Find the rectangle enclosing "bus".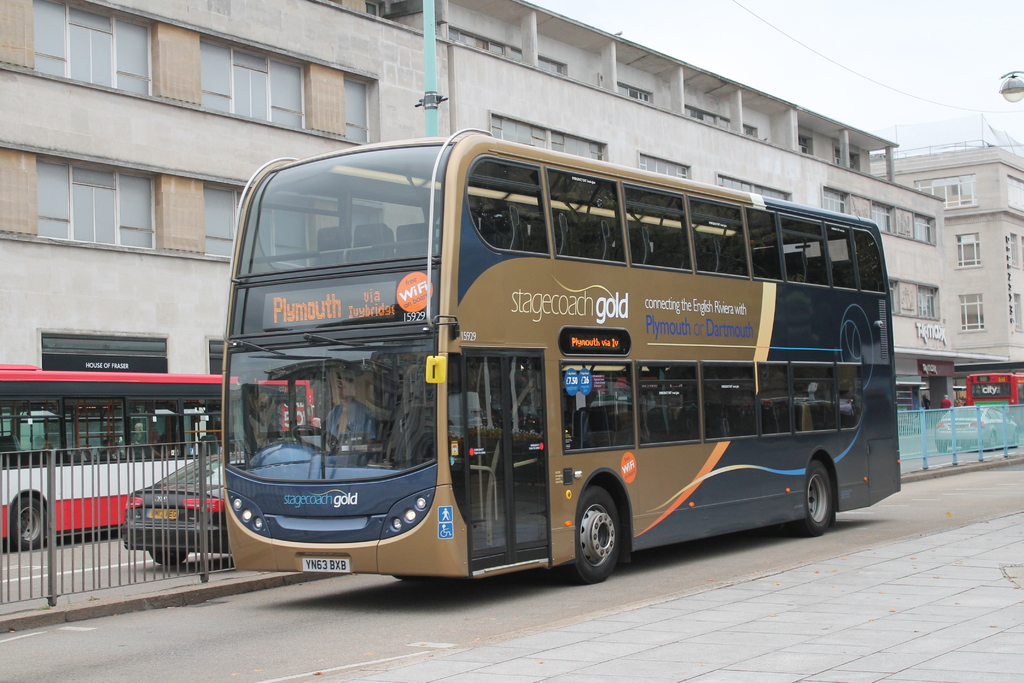
pyautogui.locateOnScreen(217, 120, 907, 582).
